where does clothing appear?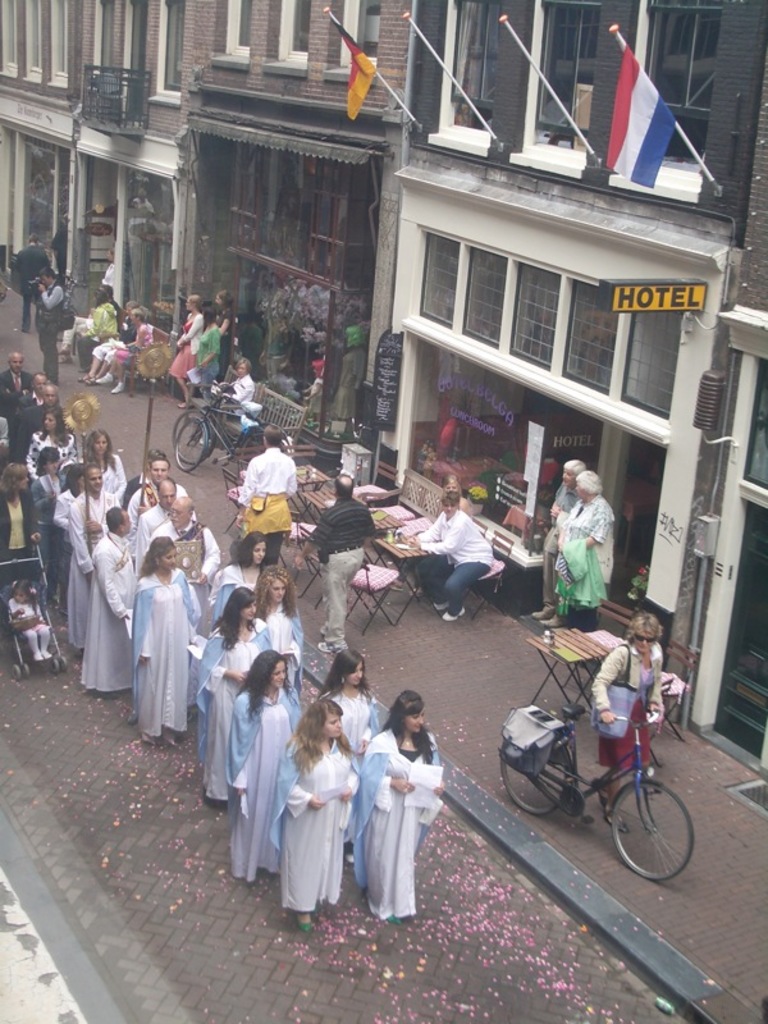
Appears at [left=557, top=493, right=616, bottom=631].
